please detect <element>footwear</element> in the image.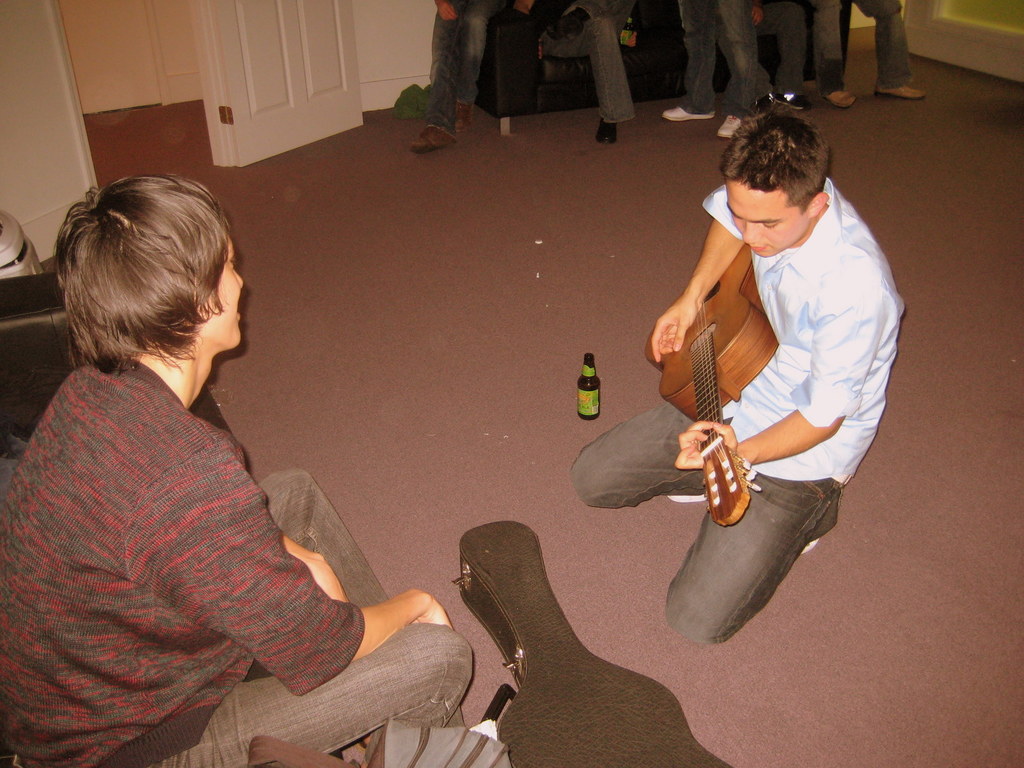
<region>804, 539, 817, 550</region>.
